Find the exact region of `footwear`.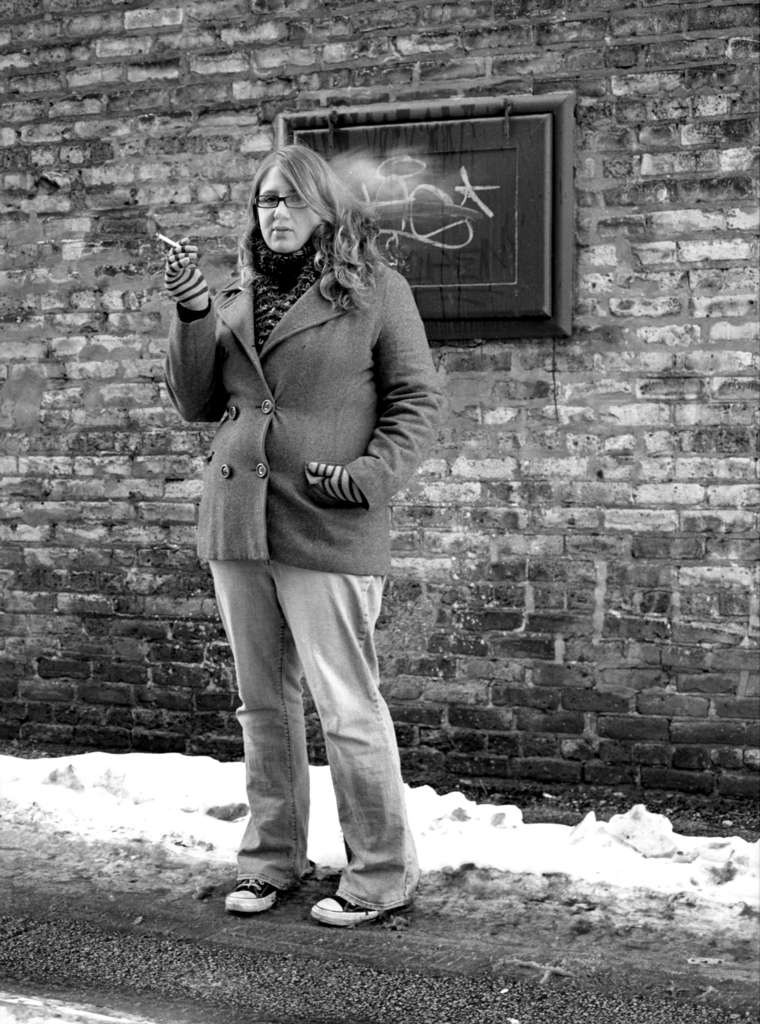
Exact region: (225, 879, 278, 913).
